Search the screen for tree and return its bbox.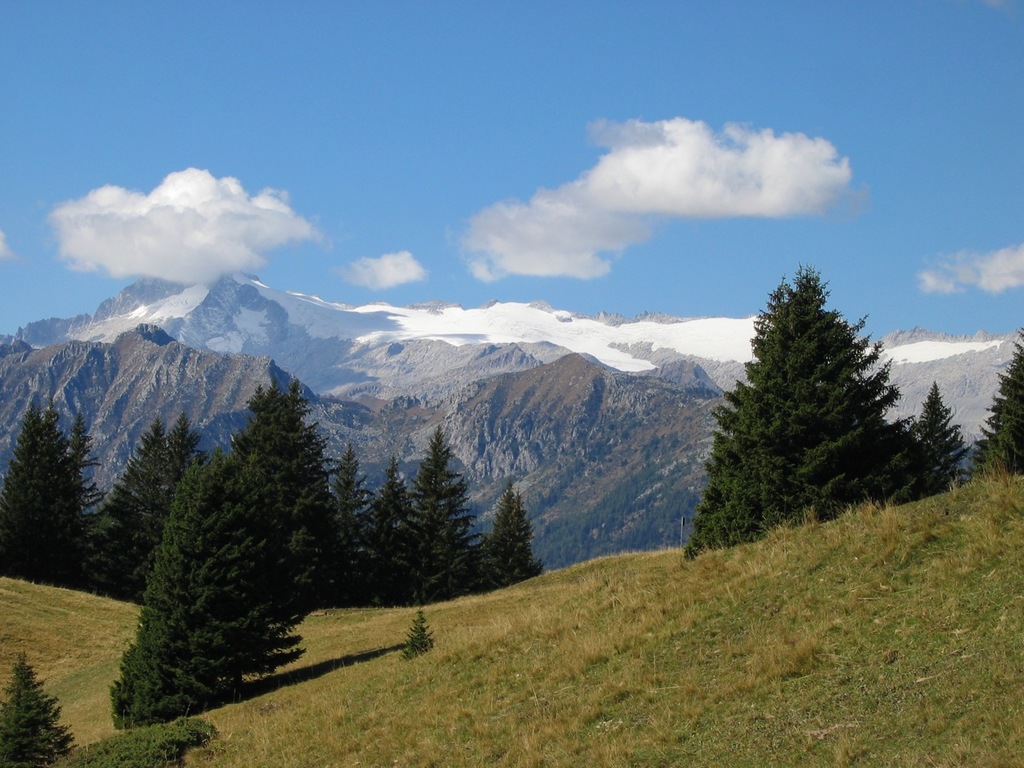
Found: [309,450,377,614].
